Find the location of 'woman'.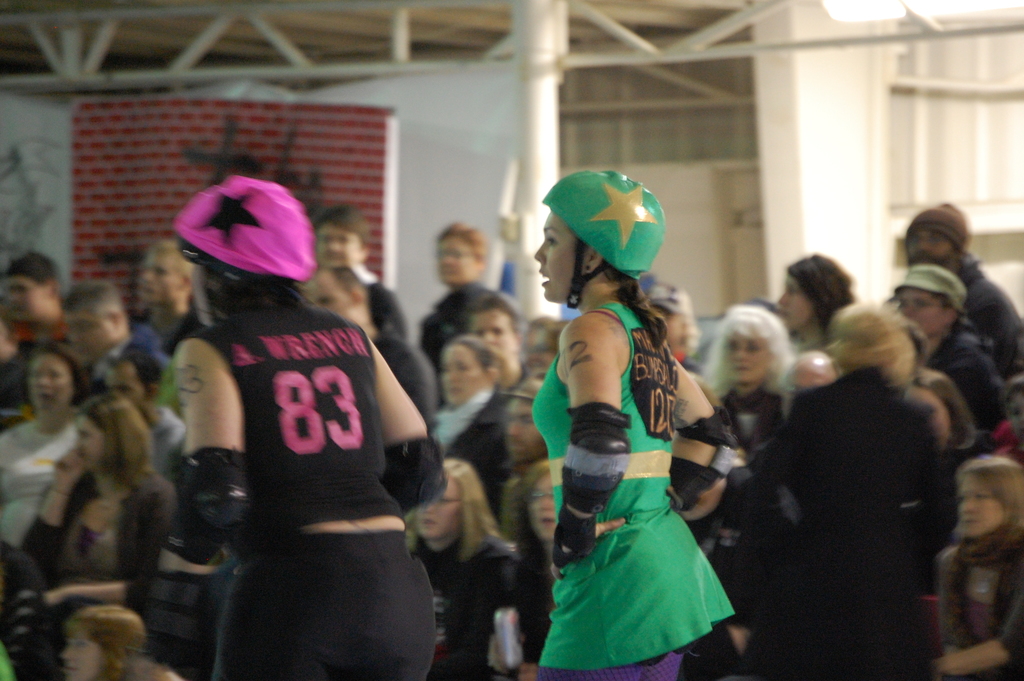
Location: region(432, 331, 513, 534).
